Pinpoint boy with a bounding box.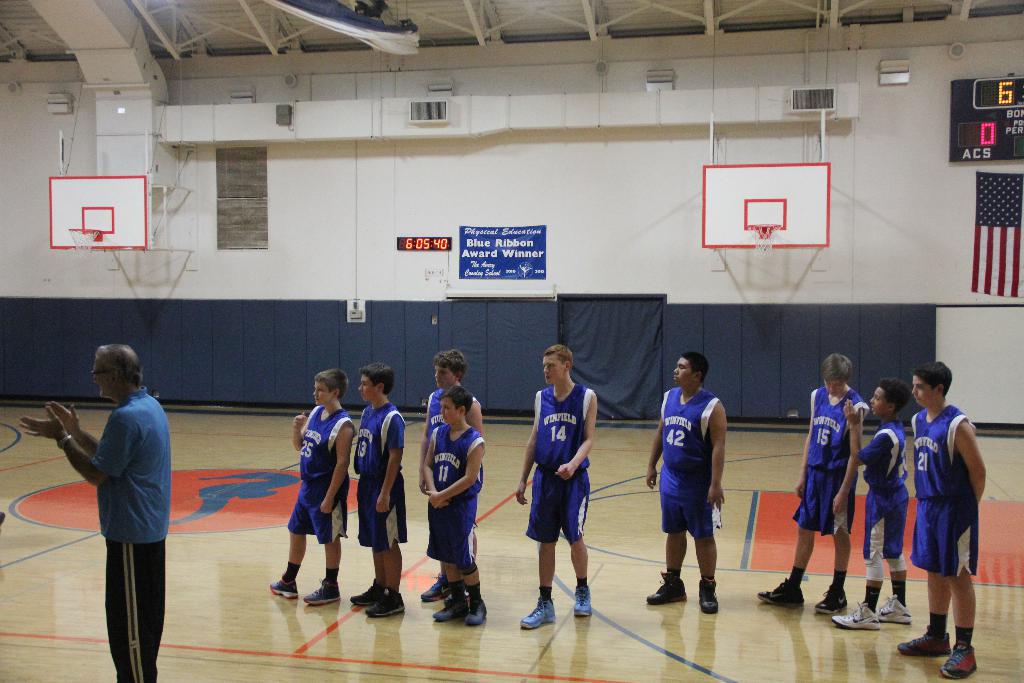
[x1=275, y1=370, x2=346, y2=609].
